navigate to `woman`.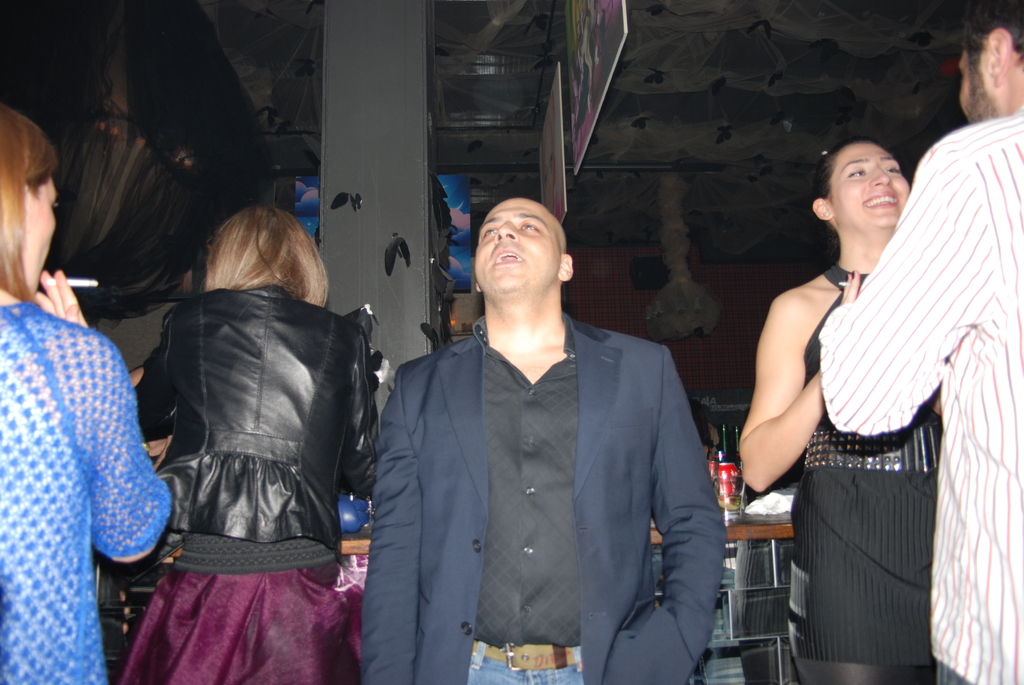
Navigation target: 739:138:945:684.
